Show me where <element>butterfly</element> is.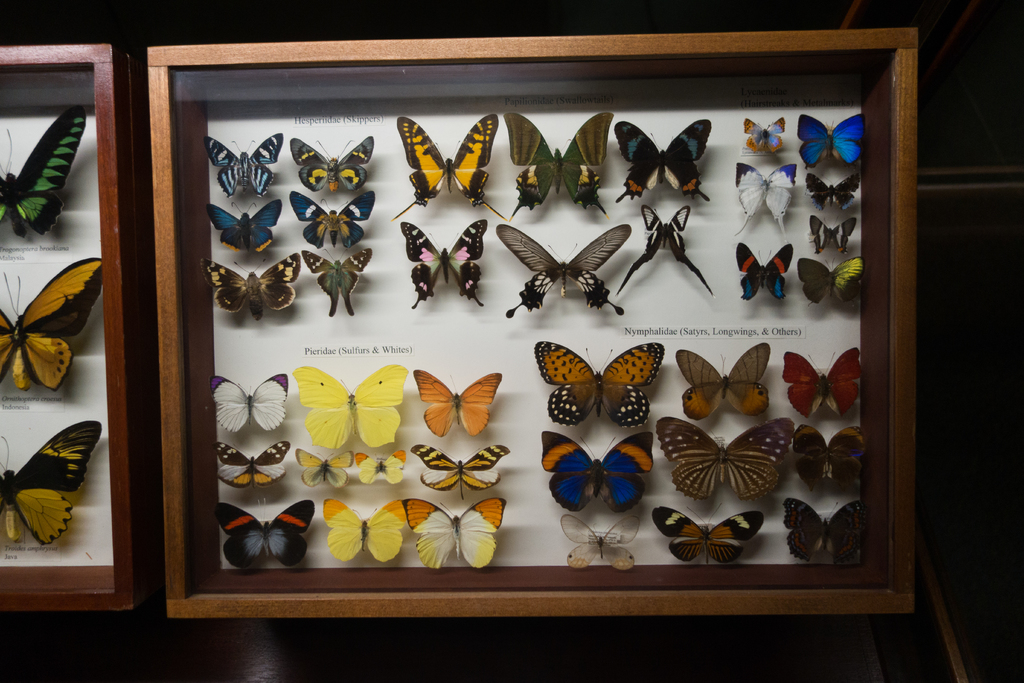
<element>butterfly</element> is at 781 496 870 566.
